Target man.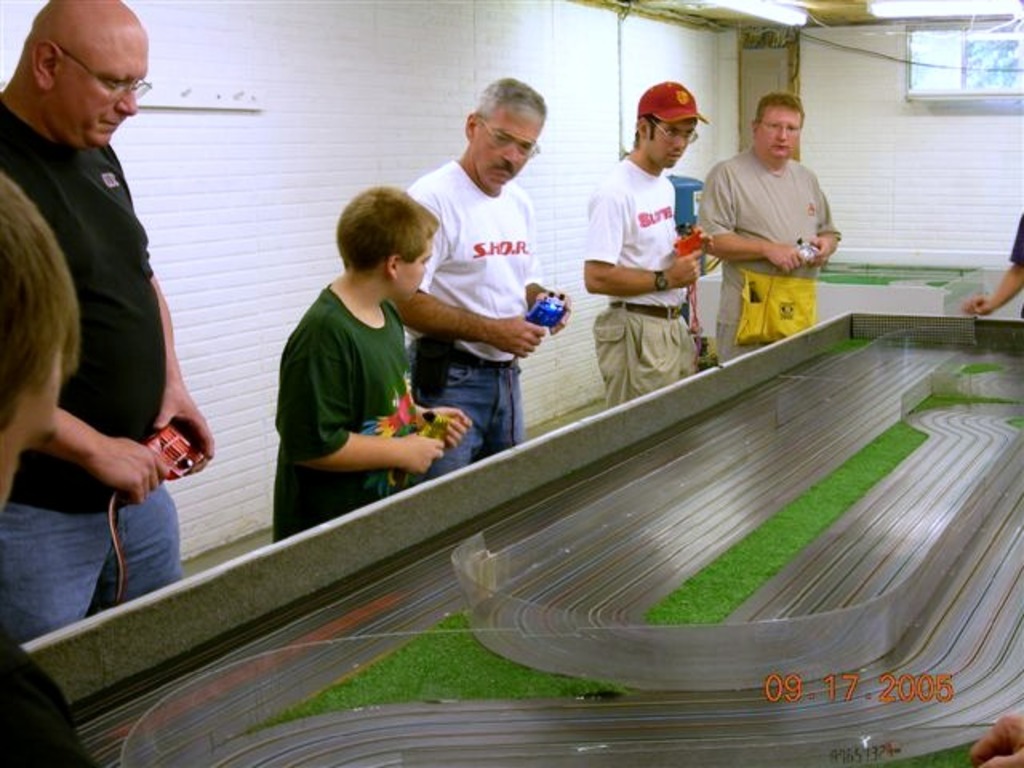
Target region: (x1=390, y1=72, x2=571, y2=486).
